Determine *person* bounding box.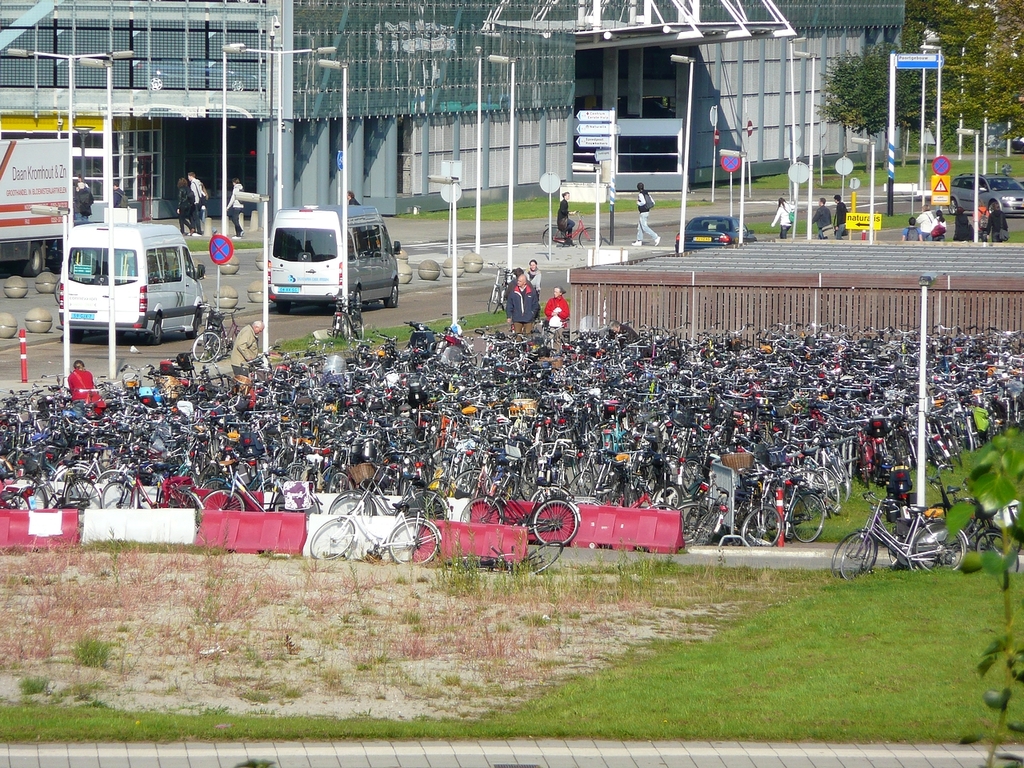
Determined: [919, 206, 937, 238].
